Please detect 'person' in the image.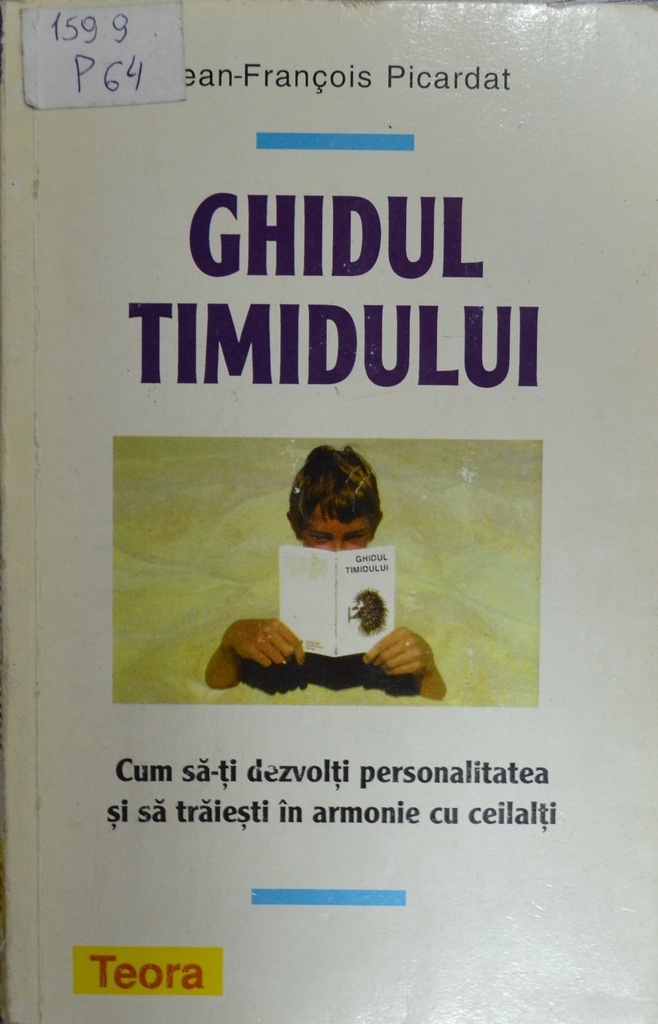
{"x1": 202, "y1": 451, "x2": 449, "y2": 698}.
